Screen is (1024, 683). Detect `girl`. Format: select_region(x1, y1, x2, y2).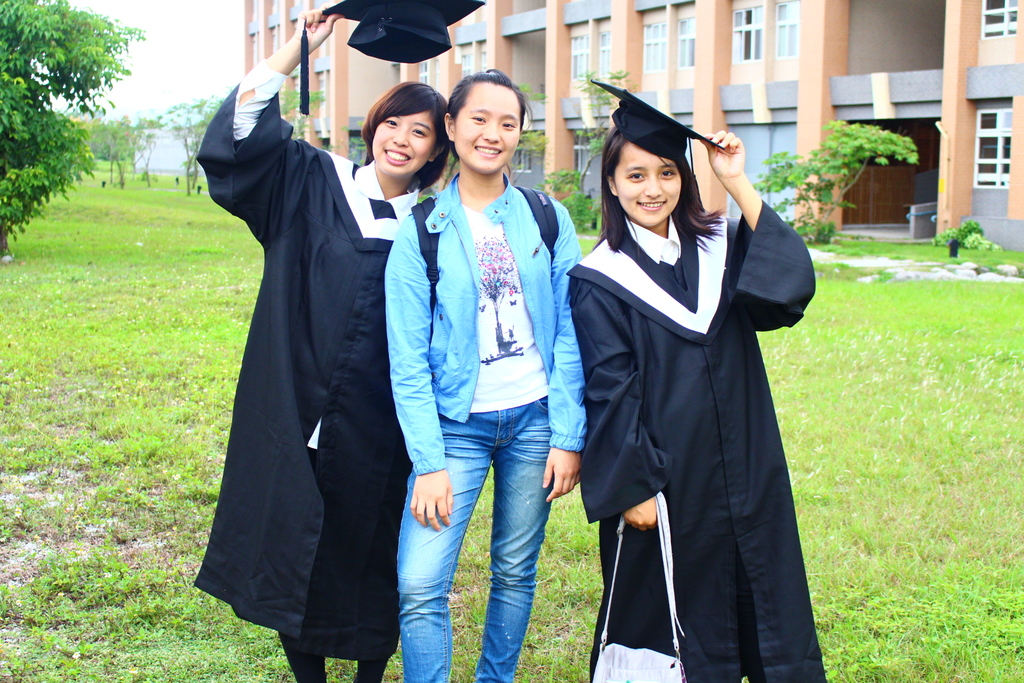
select_region(566, 79, 827, 682).
